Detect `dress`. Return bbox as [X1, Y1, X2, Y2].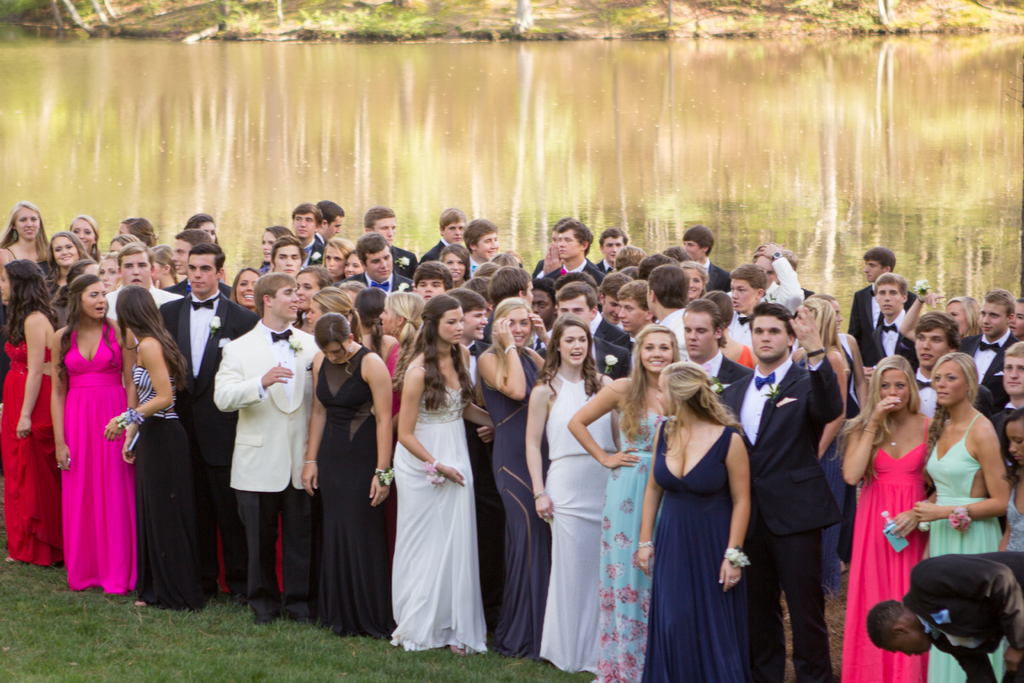
[1008, 491, 1023, 552].
